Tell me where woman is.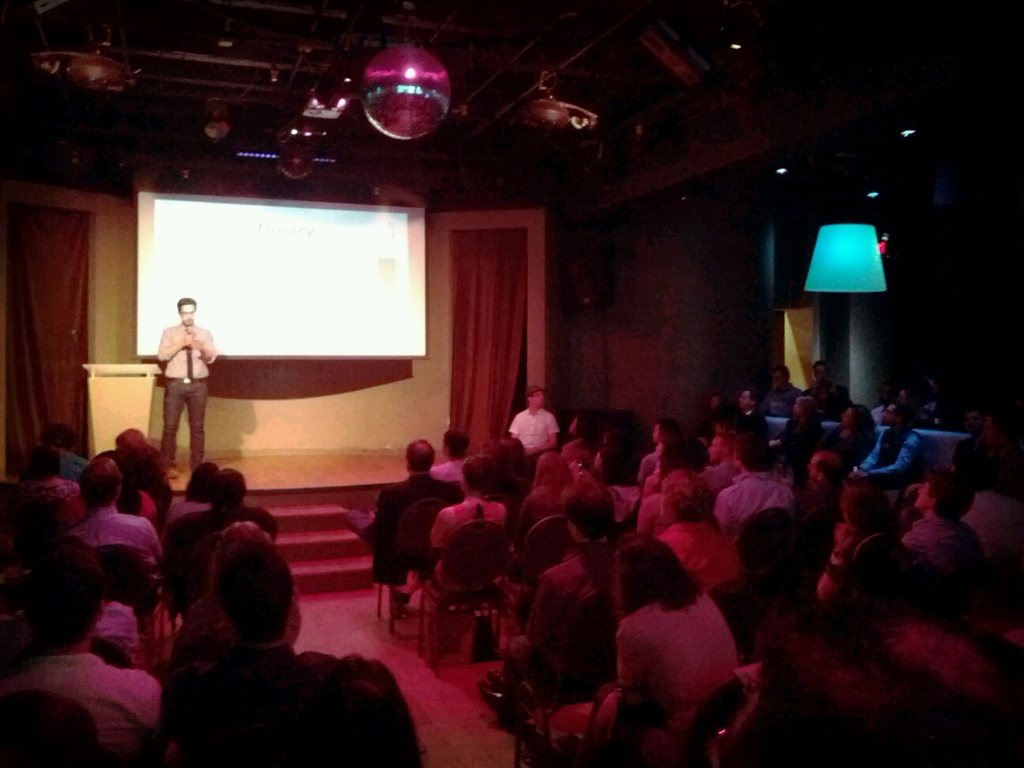
woman is at select_region(809, 478, 921, 619).
